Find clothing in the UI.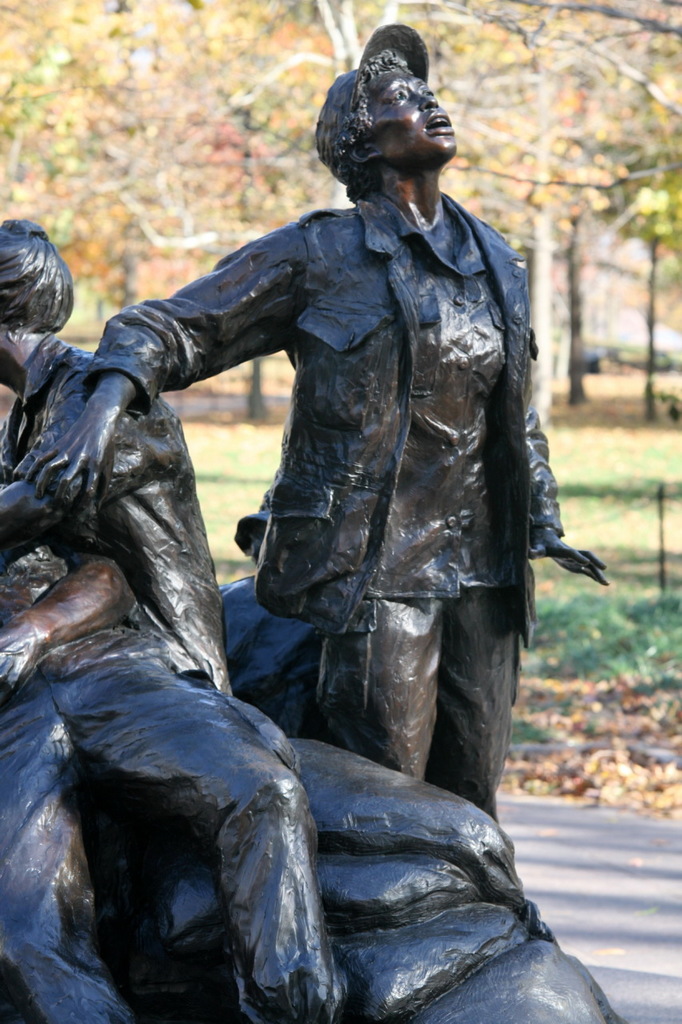
UI element at [217,571,323,735].
